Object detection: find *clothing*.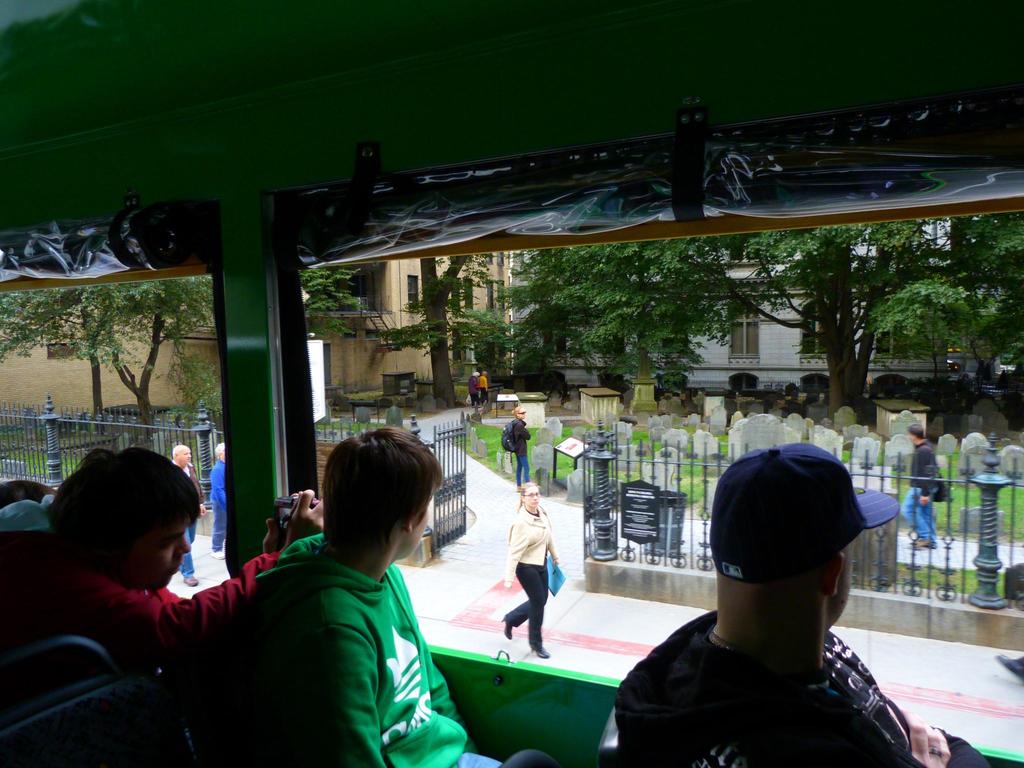
box=[0, 489, 286, 663].
